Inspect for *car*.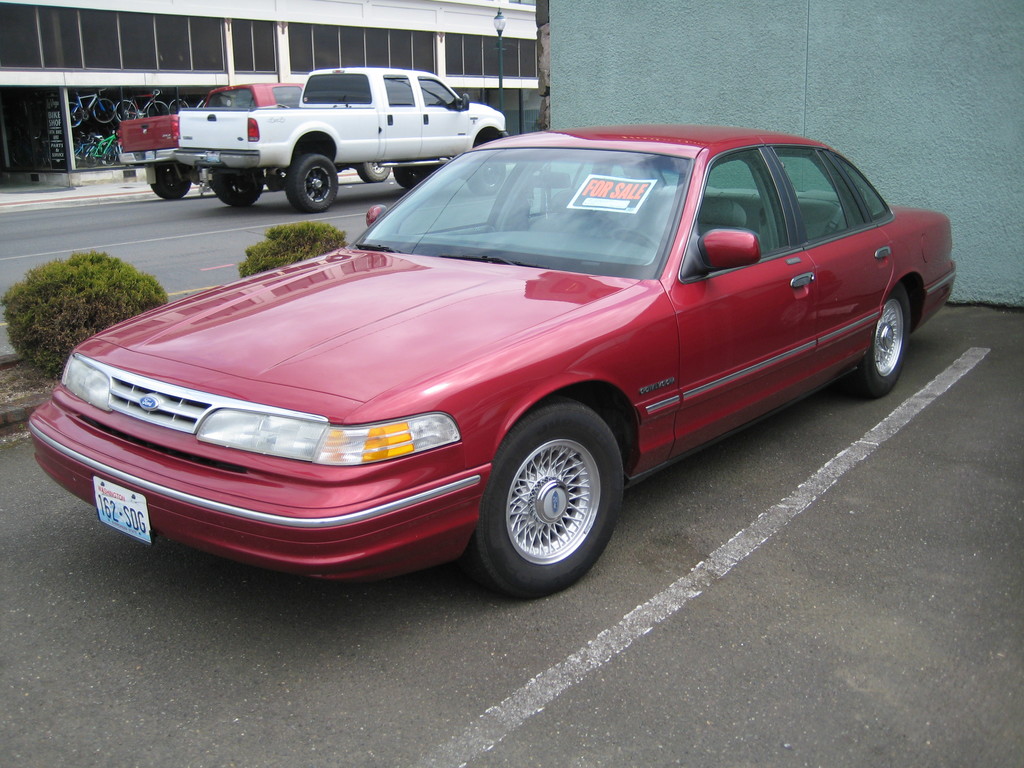
Inspection: [left=13, top=124, right=954, bottom=601].
